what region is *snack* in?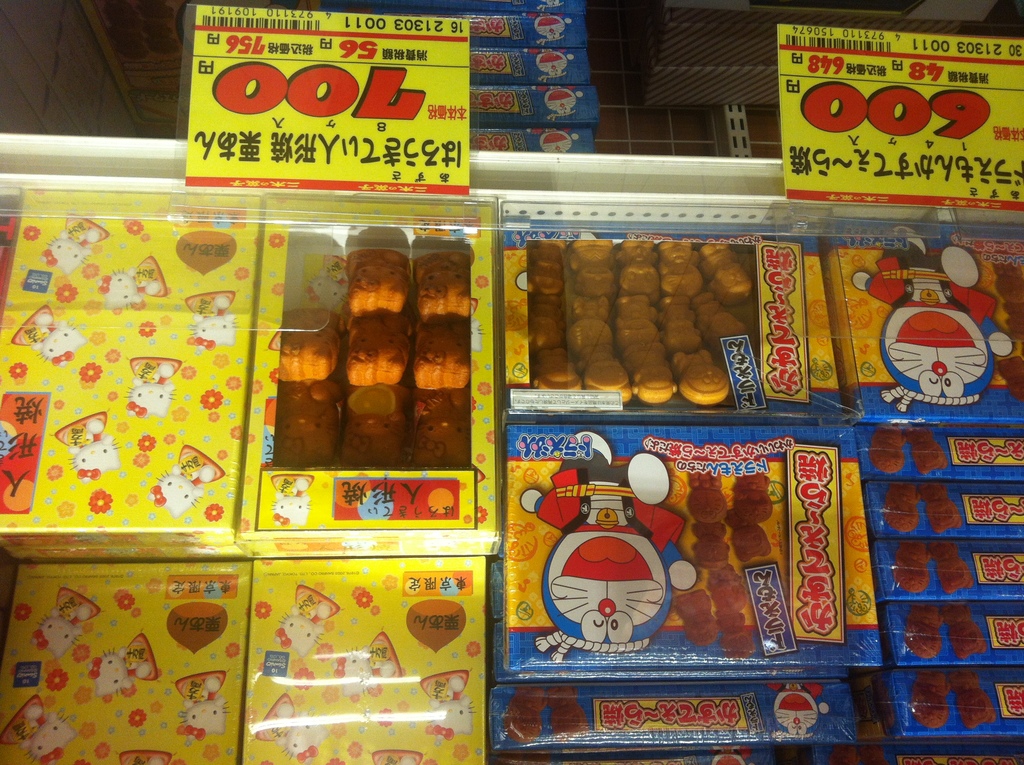
BBox(344, 391, 403, 467).
